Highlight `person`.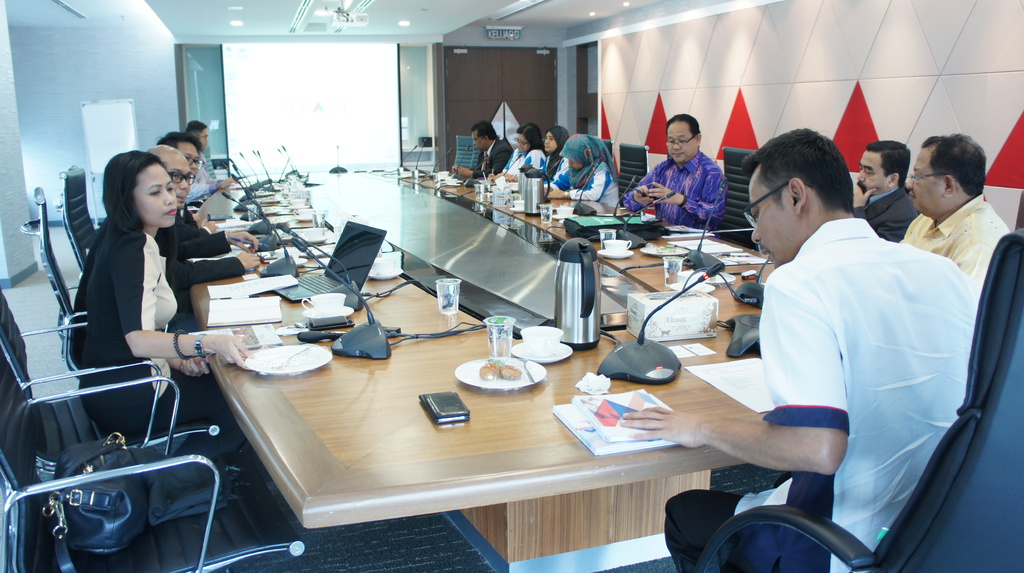
Highlighted region: Rect(442, 118, 507, 181).
